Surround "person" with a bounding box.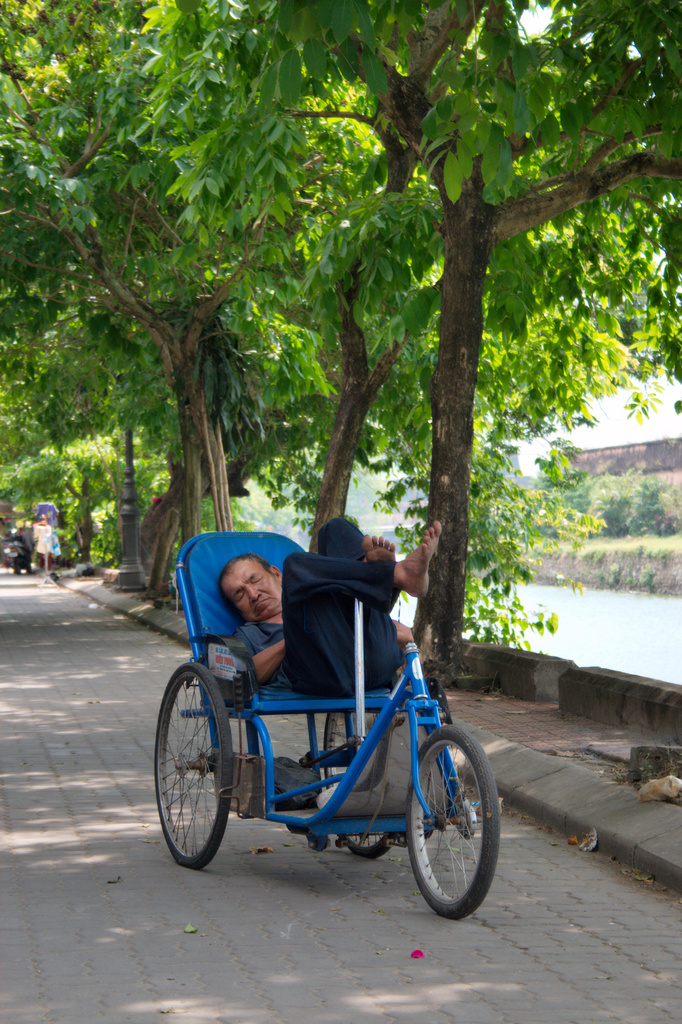
locate(211, 511, 418, 734).
